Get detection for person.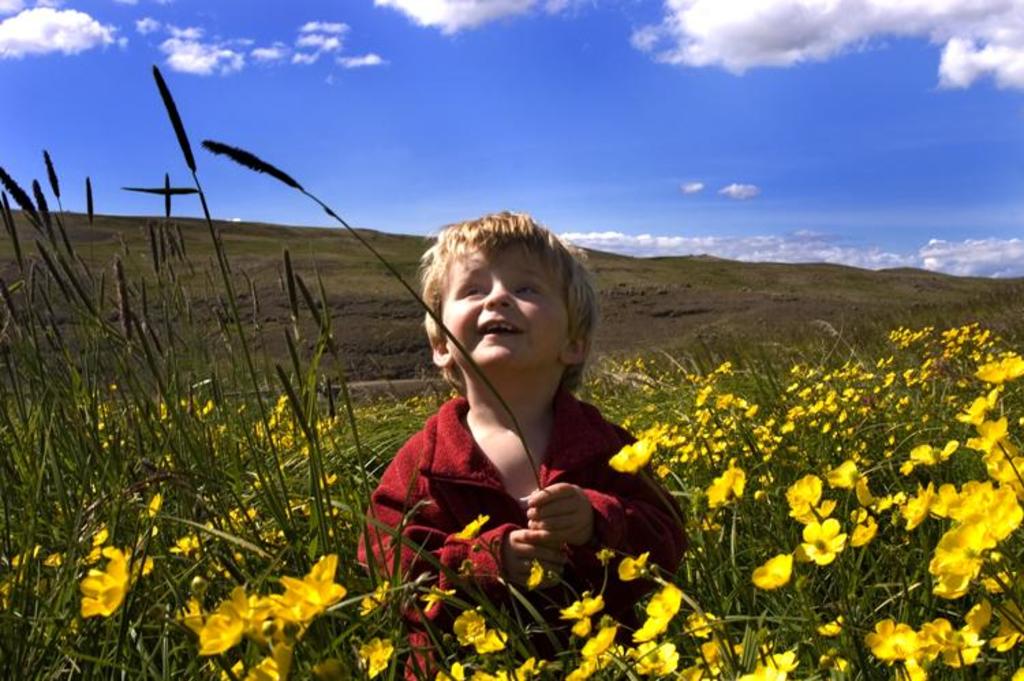
Detection: (x1=355, y1=206, x2=692, y2=680).
